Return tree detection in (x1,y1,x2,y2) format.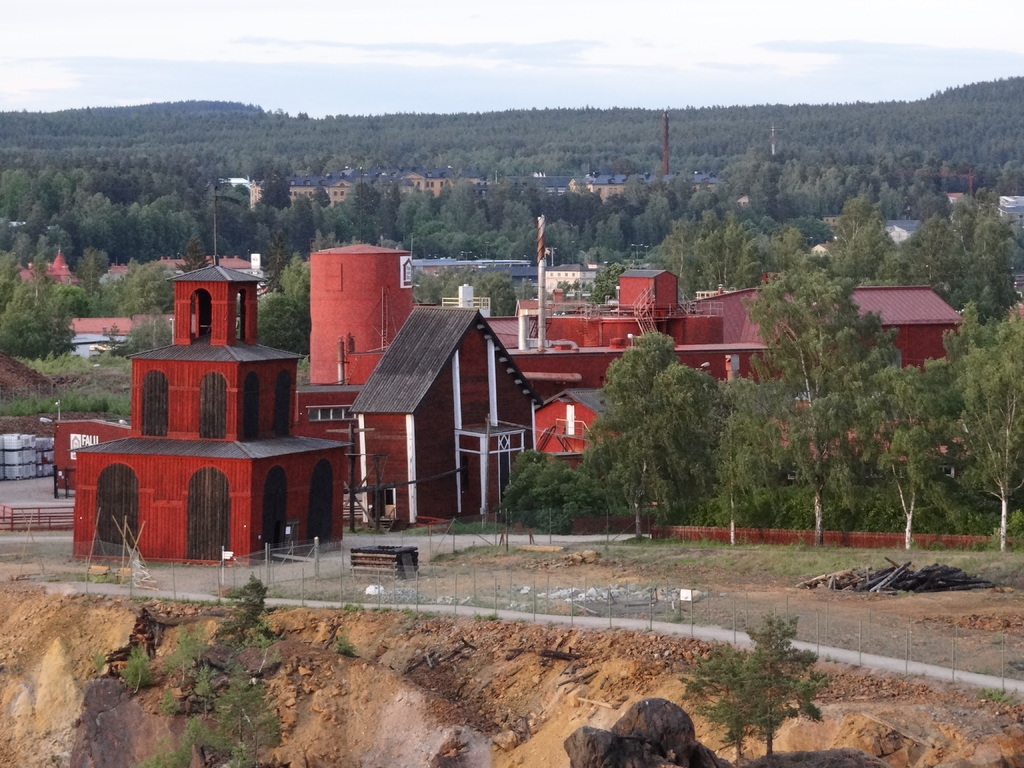
(10,227,33,268).
